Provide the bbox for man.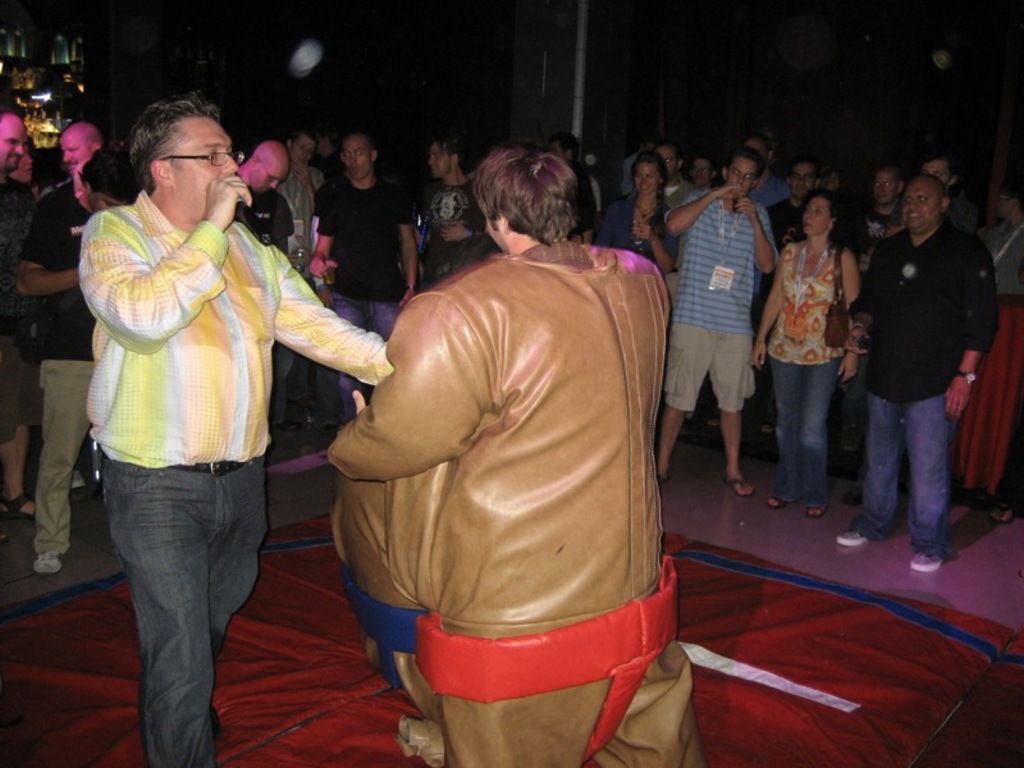
locate(746, 131, 790, 204).
